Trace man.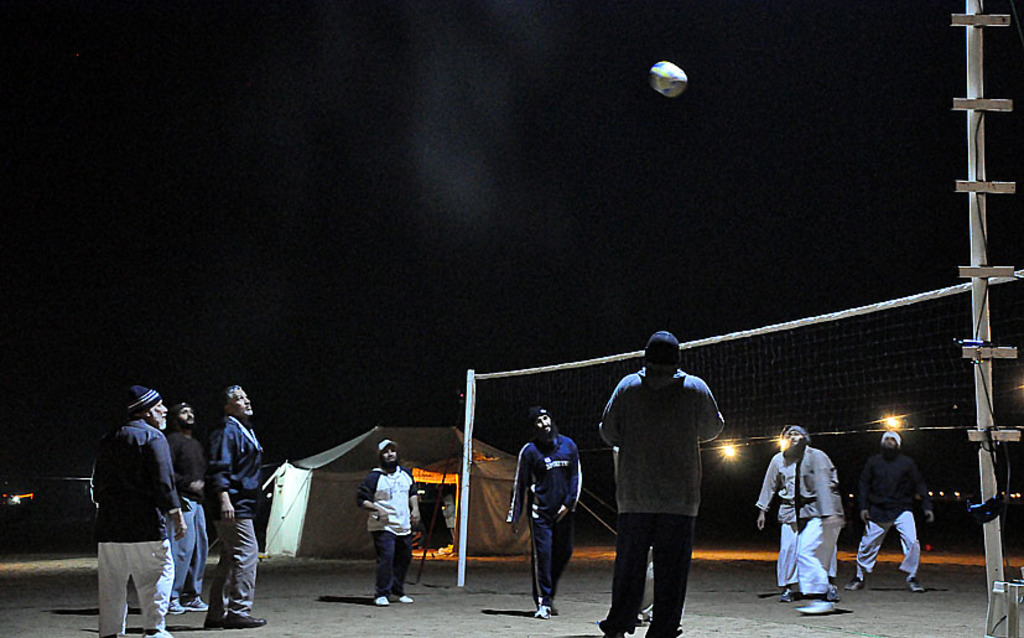
Traced to box=[162, 400, 209, 617].
